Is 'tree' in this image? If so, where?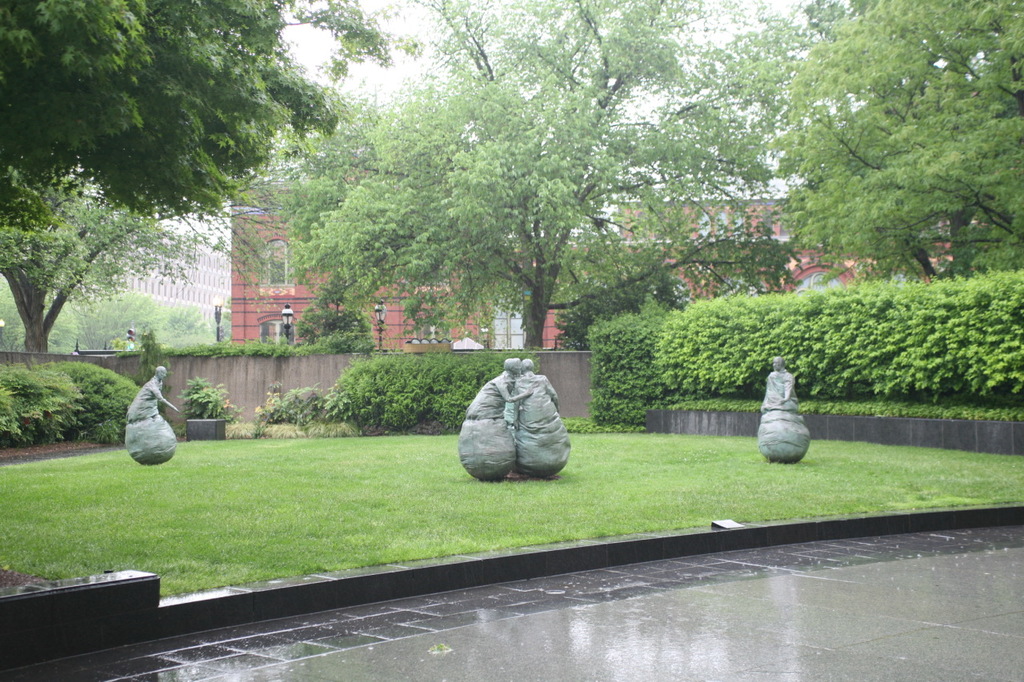
Yes, at <bbox>291, 273, 371, 358</bbox>.
